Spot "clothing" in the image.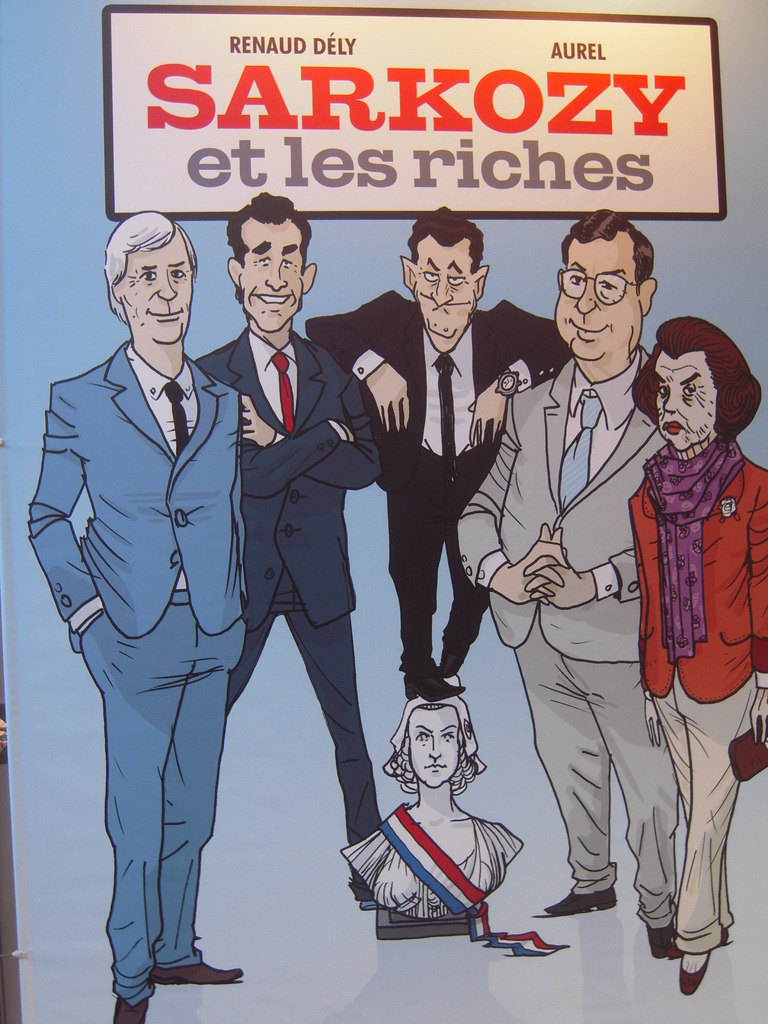
"clothing" found at [x1=24, y1=335, x2=246, y2=997].
